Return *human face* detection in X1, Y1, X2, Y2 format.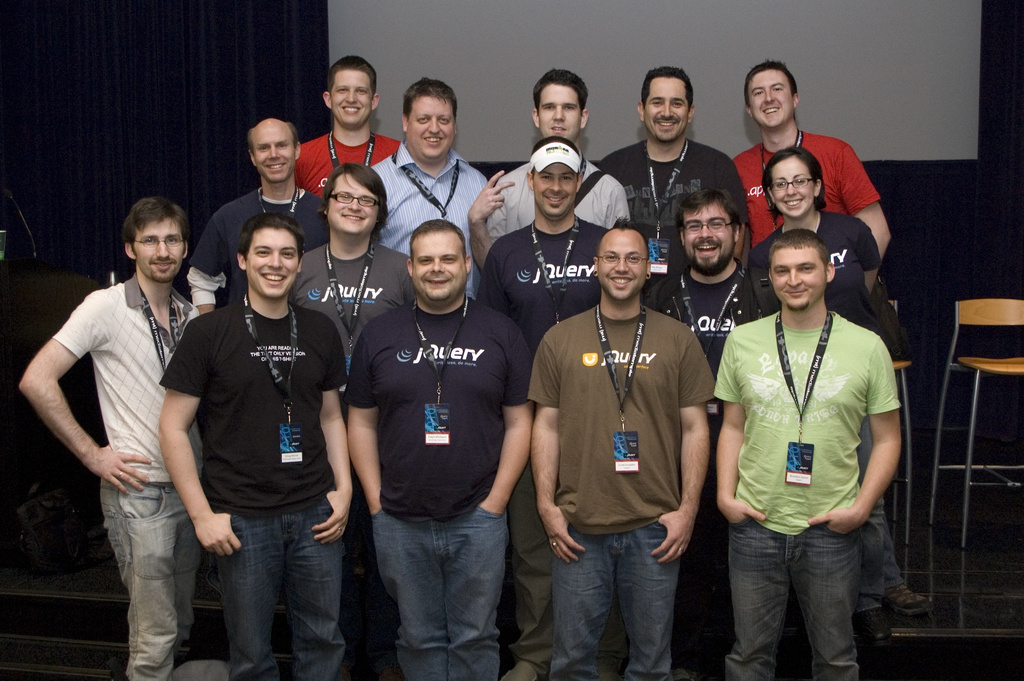
538, 83, 579, 145.
